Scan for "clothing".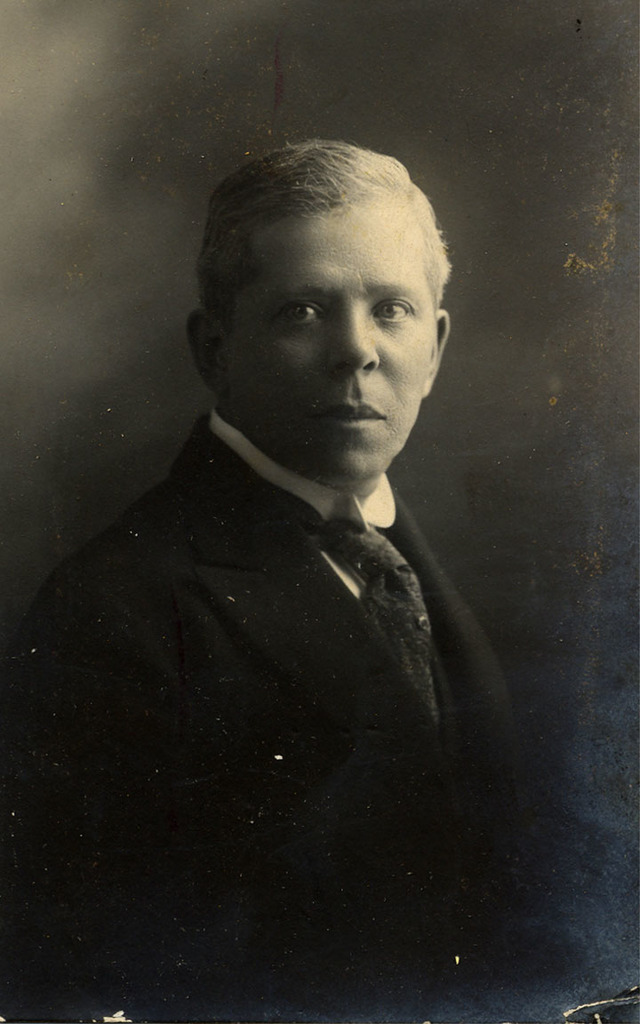
Scan result: bbox=[0, 404, 551, 1023].
